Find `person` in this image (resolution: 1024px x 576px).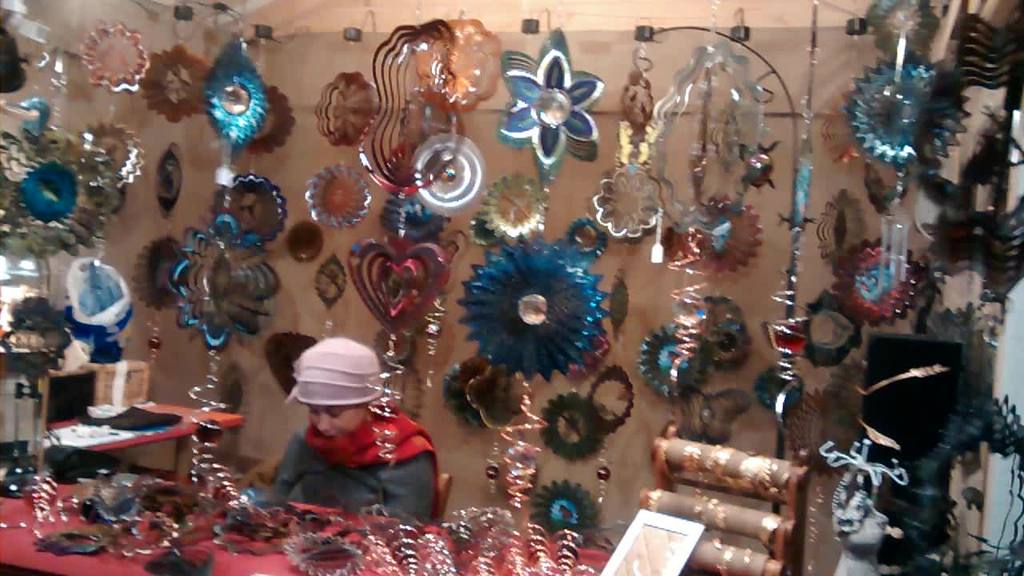
[x1=257, y1=310, x2=439, y2=518].
